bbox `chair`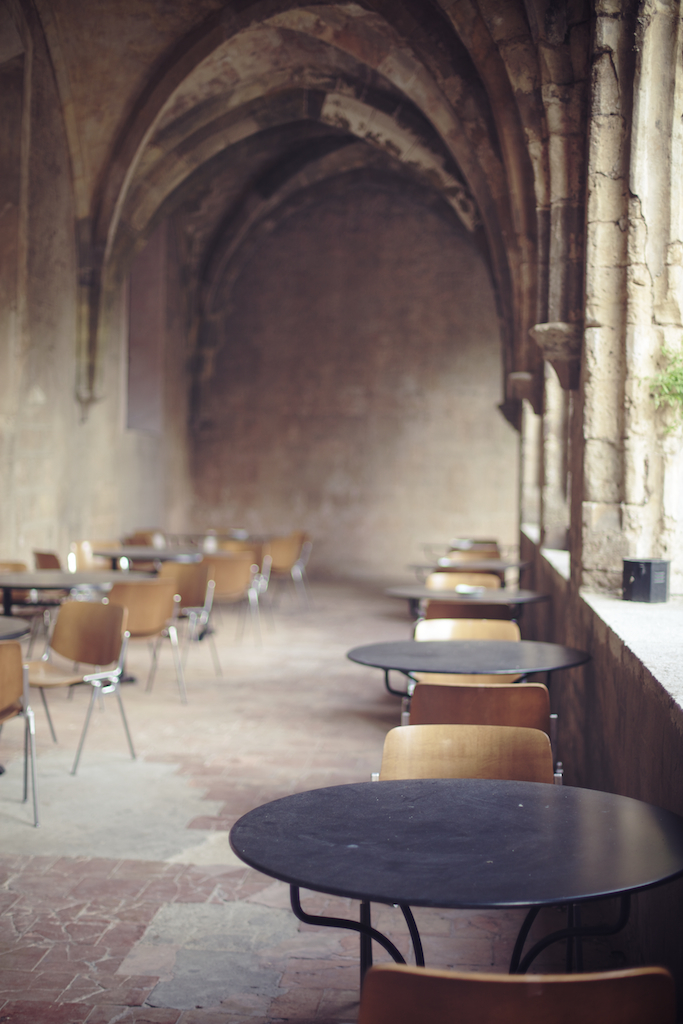
<bbox>370, 716, 565, 780</bbox>
